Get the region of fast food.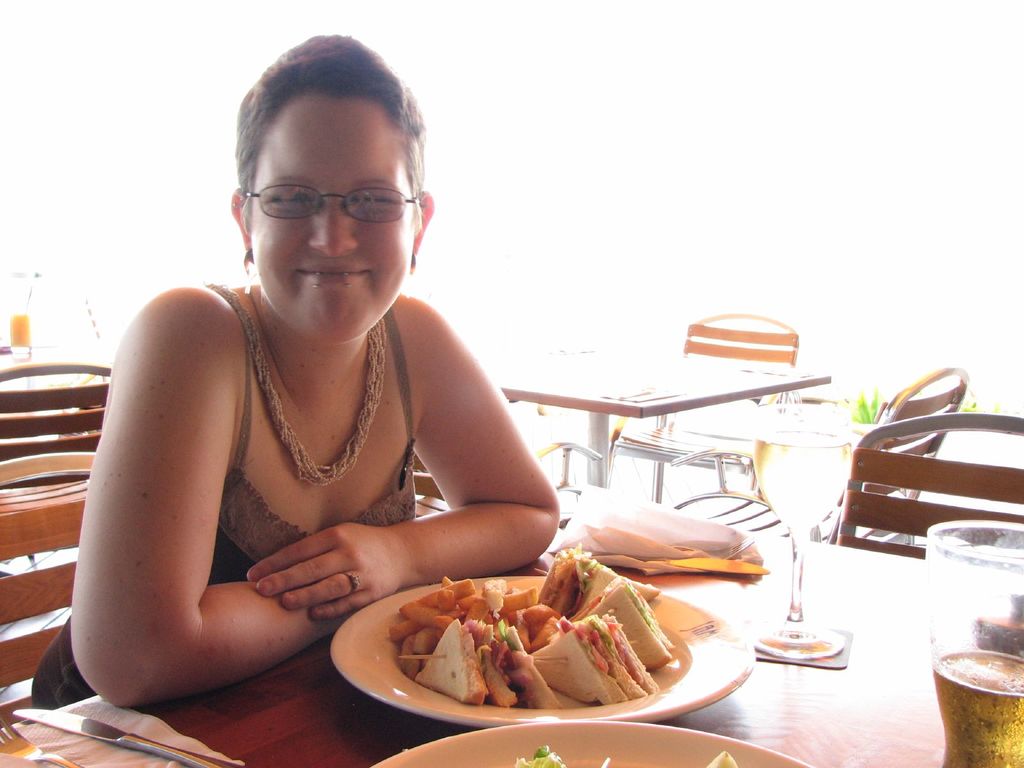
<bbox>538, 540, 664, 617</bbox>.
